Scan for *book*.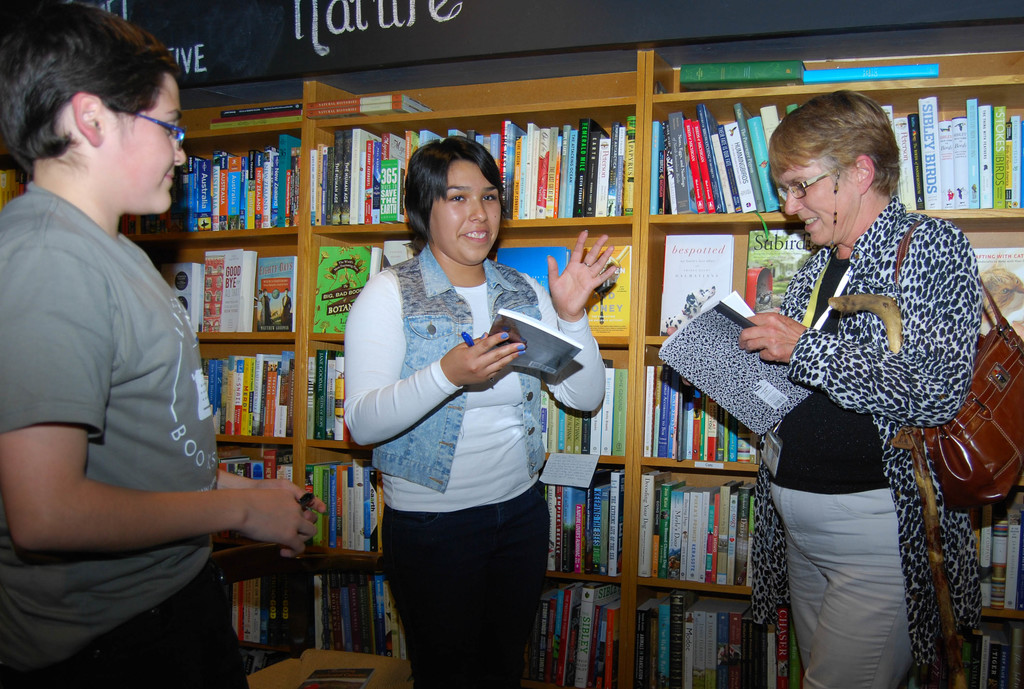
Scan result: bbox=[165, 260, 200, 328].
